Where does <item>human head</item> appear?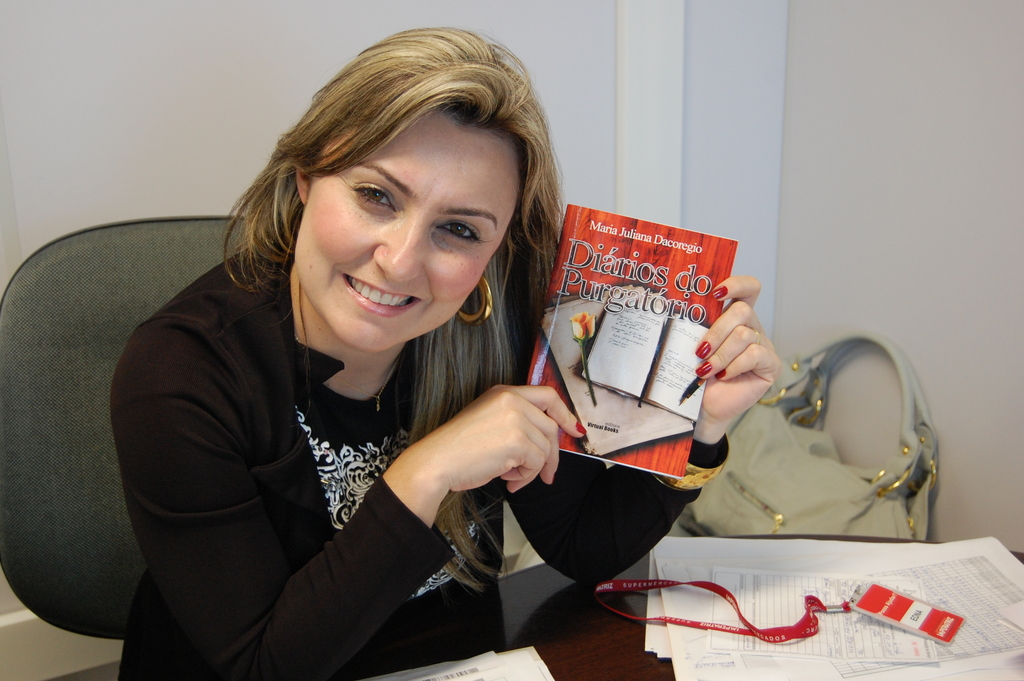
Appears at 282, 28, 549, 356.
